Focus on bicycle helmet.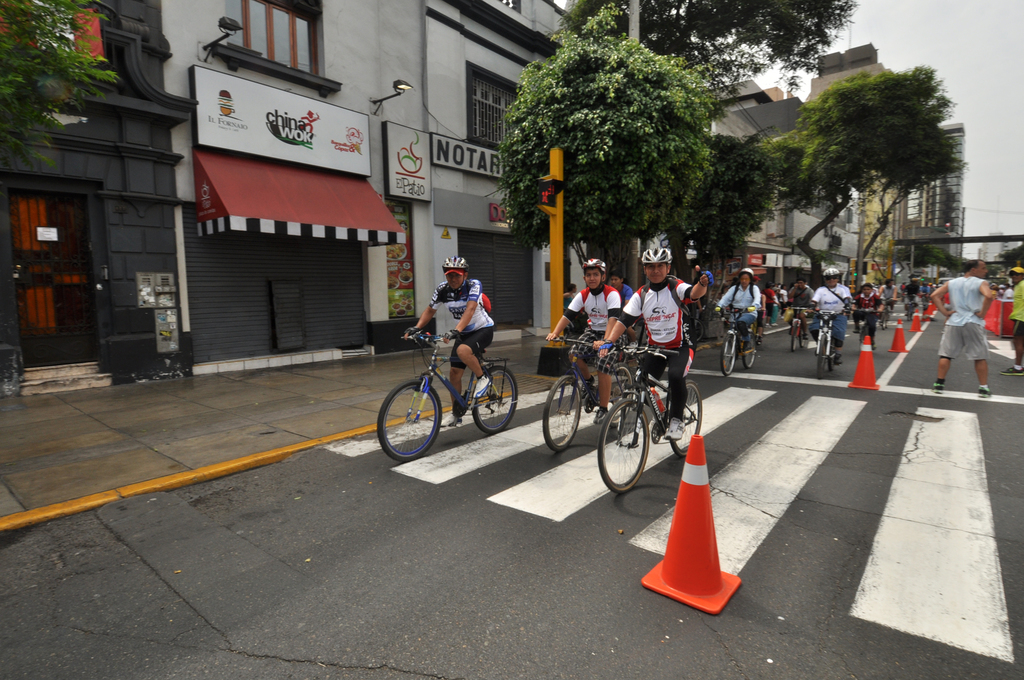
Focused at 822, 267, 840, 278.
